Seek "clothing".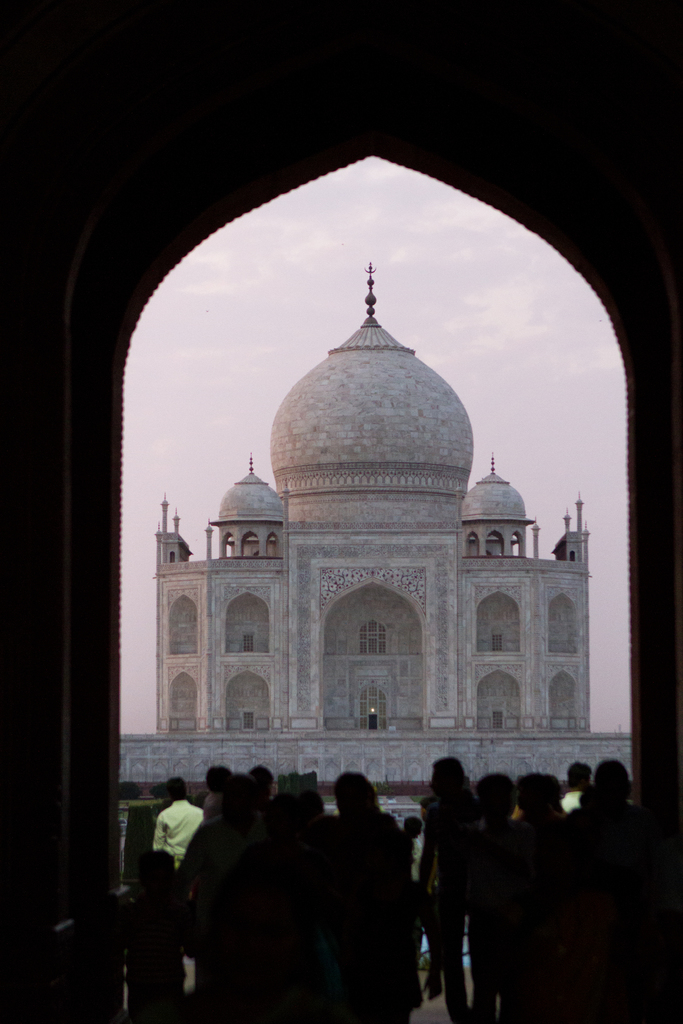
region(249, 799, 286, 1009).
